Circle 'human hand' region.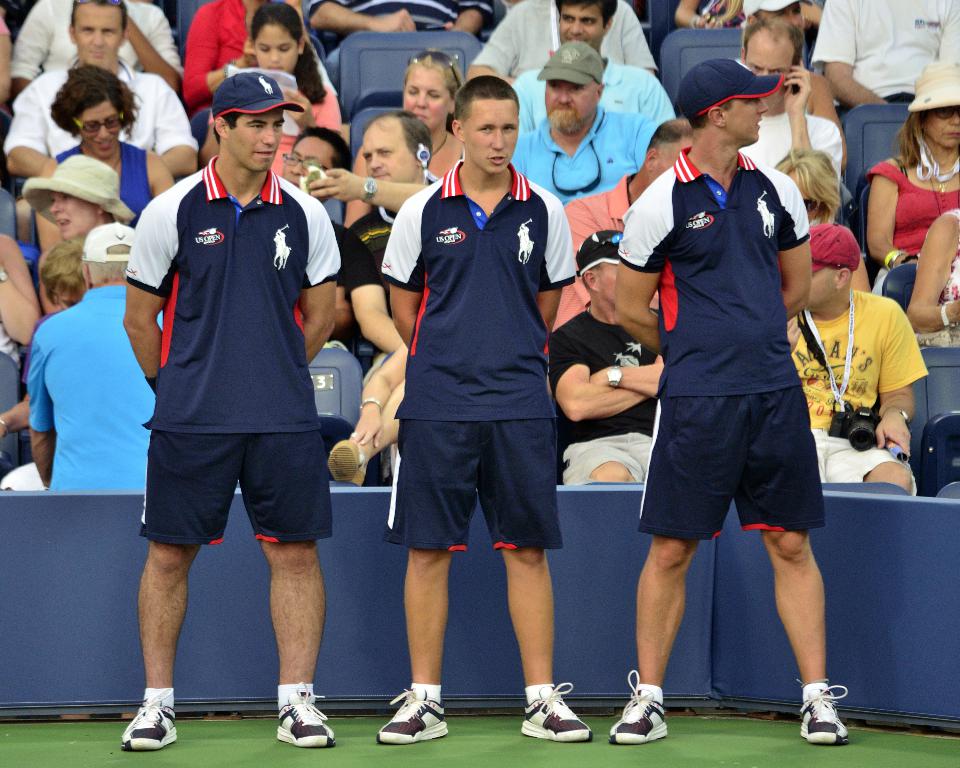
Region: (x1=370, y1=8, x2=420, y2=31).
